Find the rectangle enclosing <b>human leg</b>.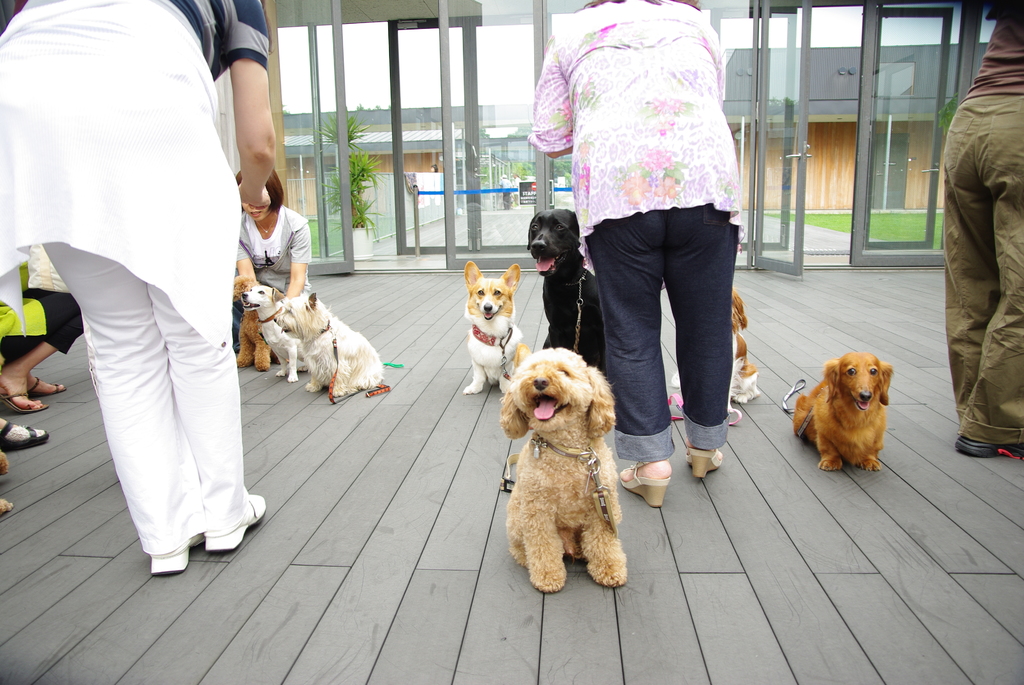
bbox=[656, 143, 735, 478].
